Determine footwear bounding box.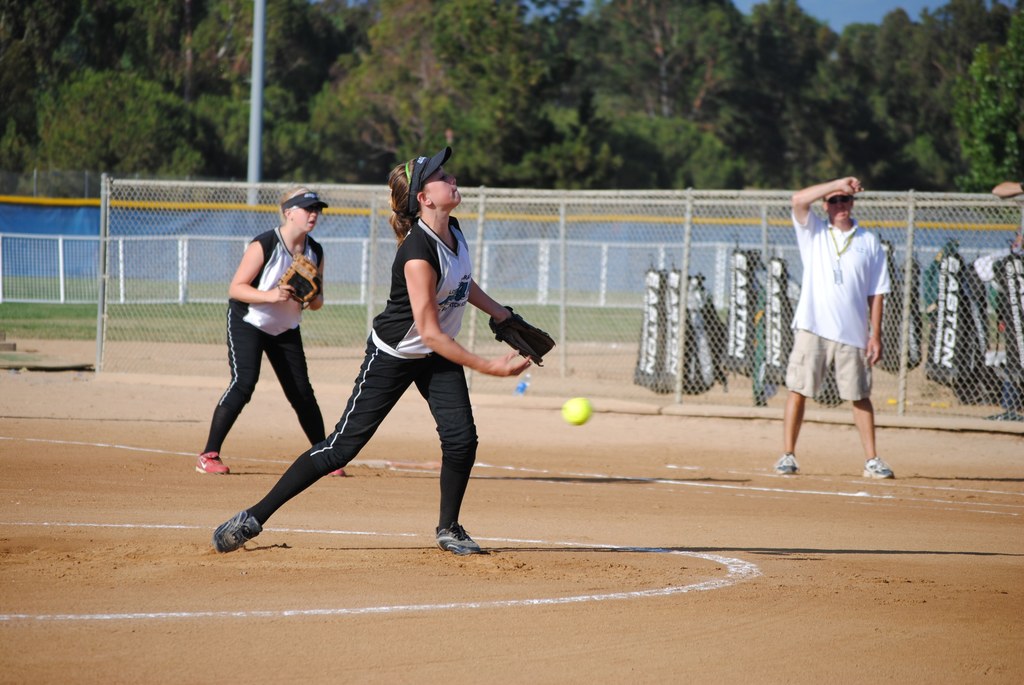
Determined: (left=861, top=459, right=896, bottom=479).
